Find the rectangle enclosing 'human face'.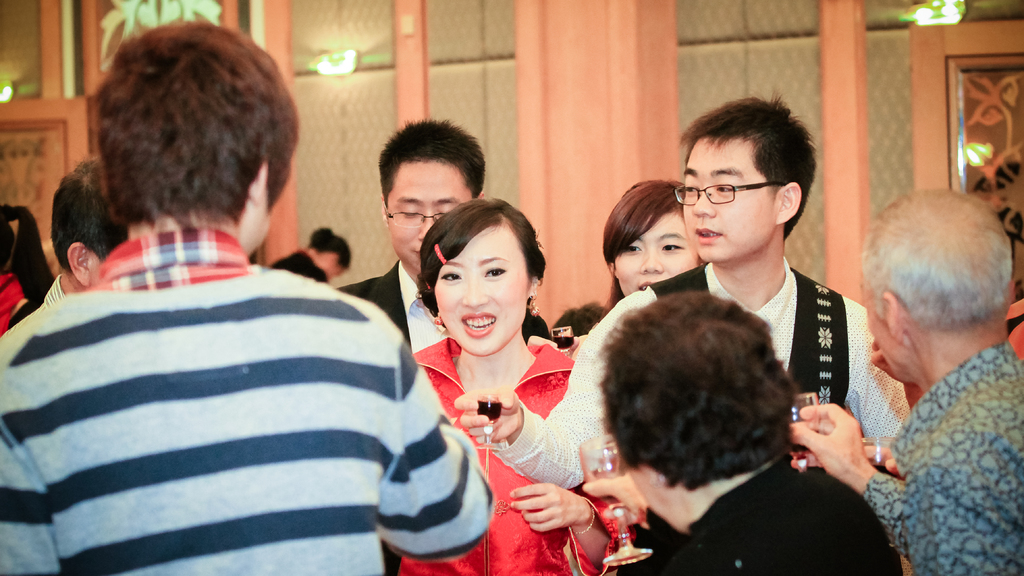
region(433, 226, 530, 356).
